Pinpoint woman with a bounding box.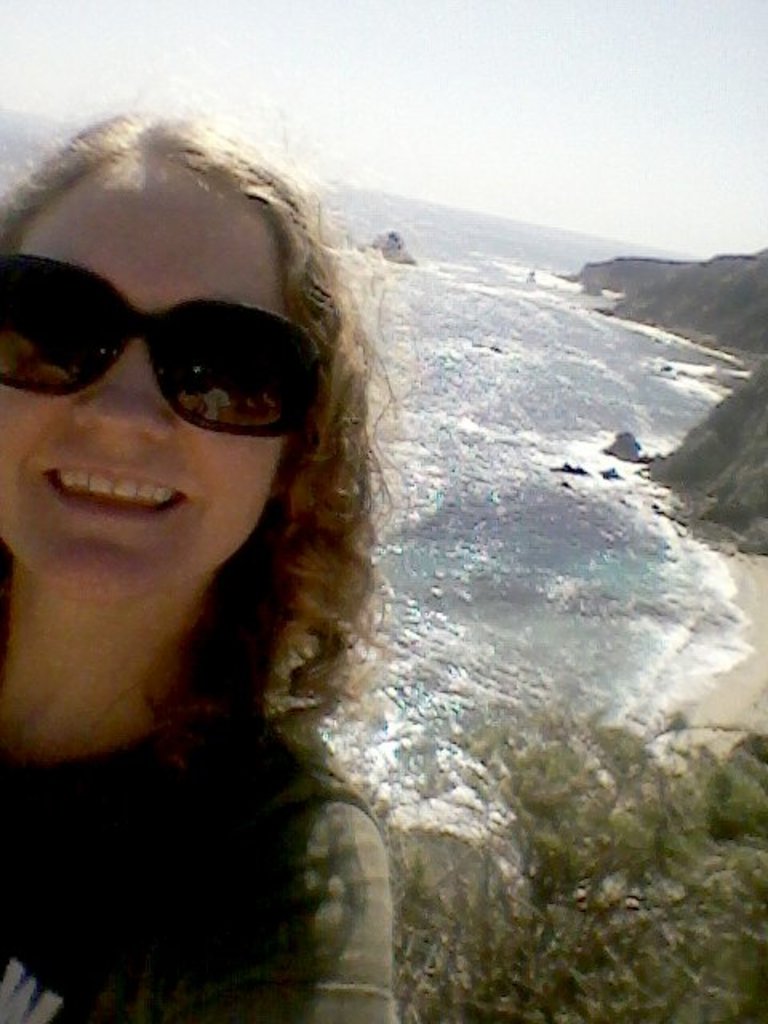
0, 77, 446, 1023.
